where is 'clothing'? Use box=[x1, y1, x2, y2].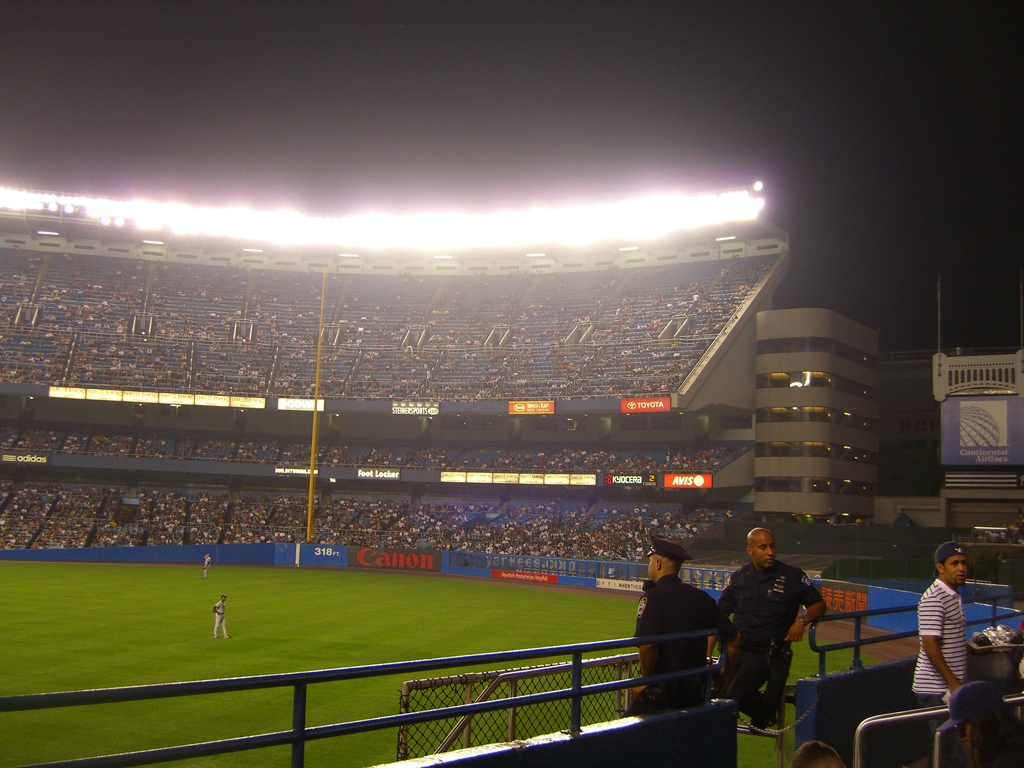
box=[204, 557, 211, 577].
